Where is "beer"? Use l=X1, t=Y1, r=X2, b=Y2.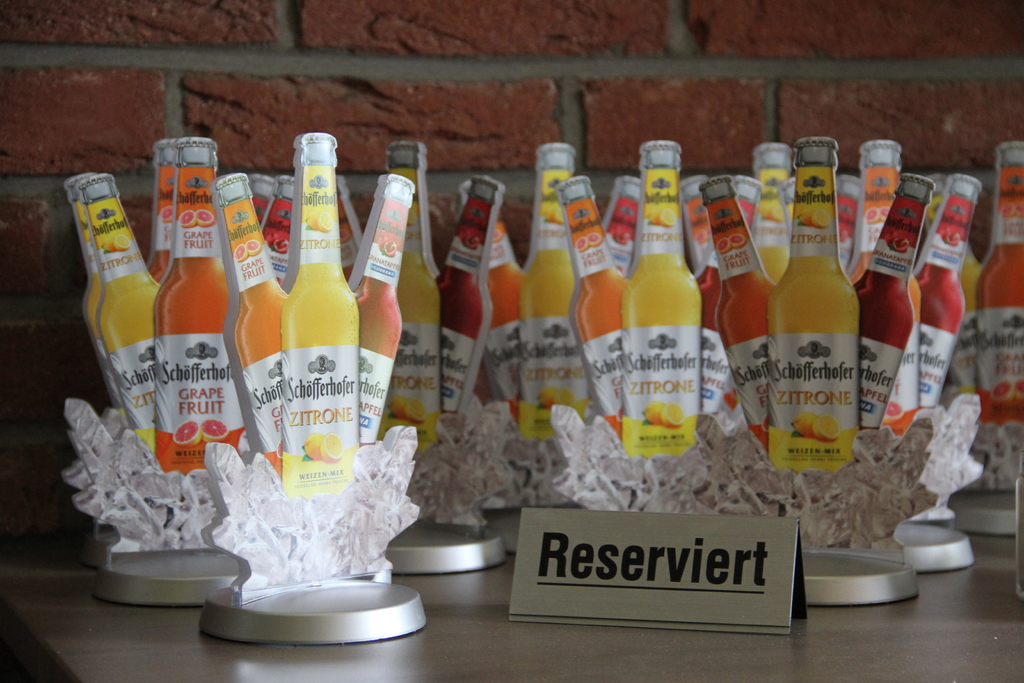
l=510, t=144, r=591, b=450.
